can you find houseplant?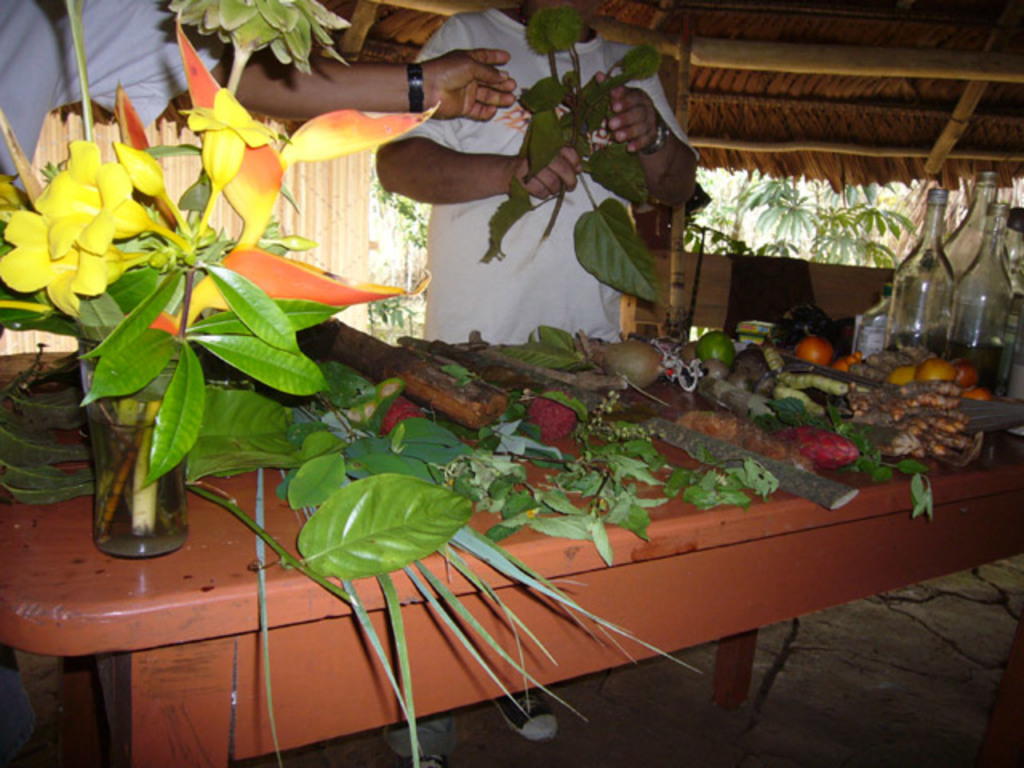
Yes, bounding box: left=8, top=11, right=438, bottom=566.
